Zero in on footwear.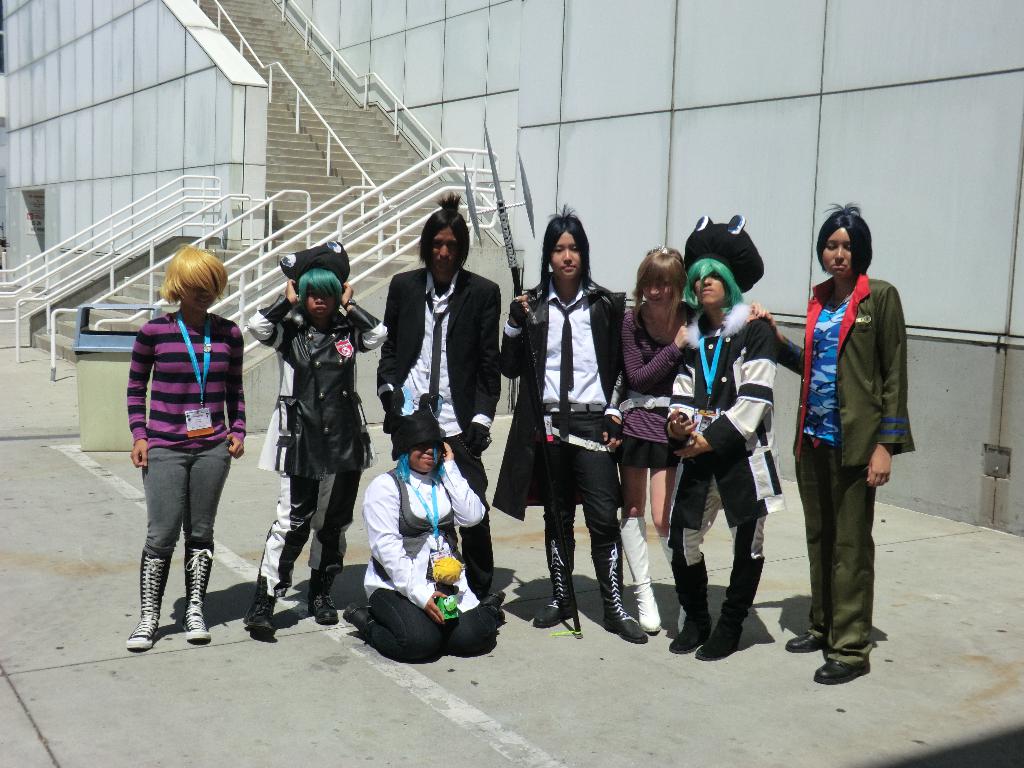
Zeroed in: [241,605,277,637].
